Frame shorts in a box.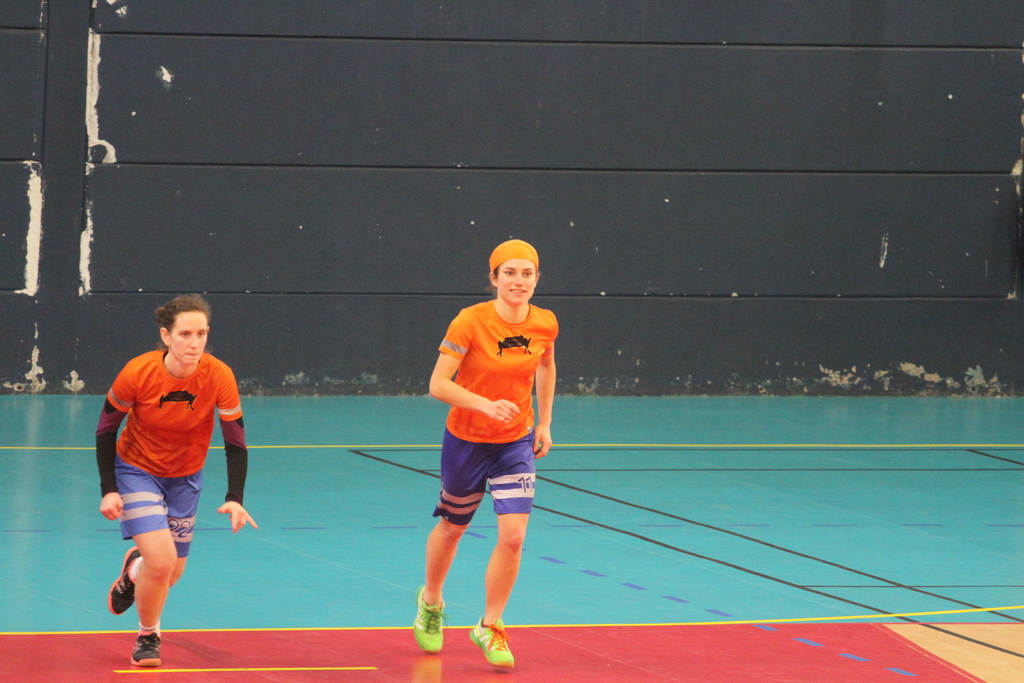
<region>433, 429, 538, 523</region>.
